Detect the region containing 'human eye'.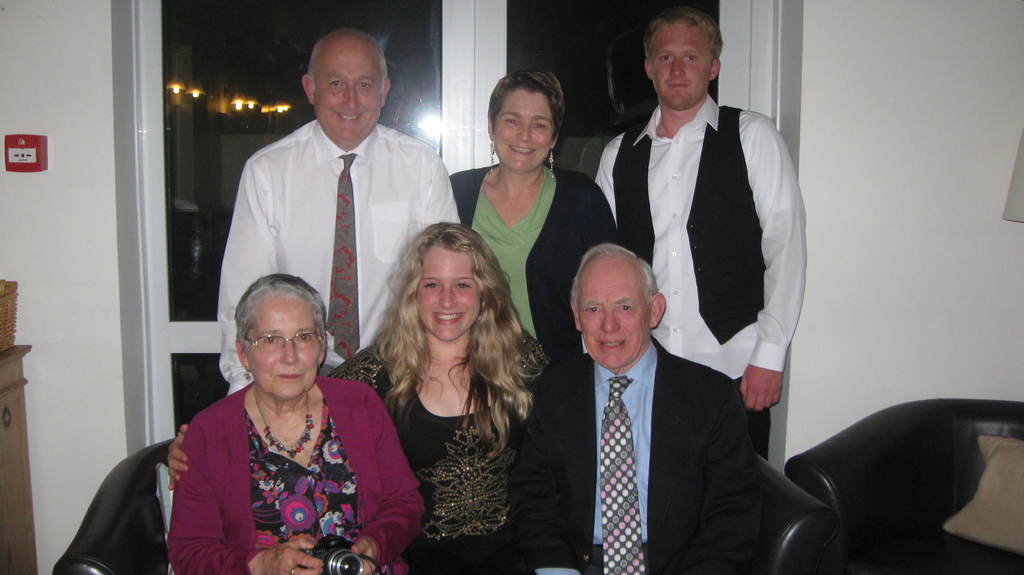
[296,329,314,346].
